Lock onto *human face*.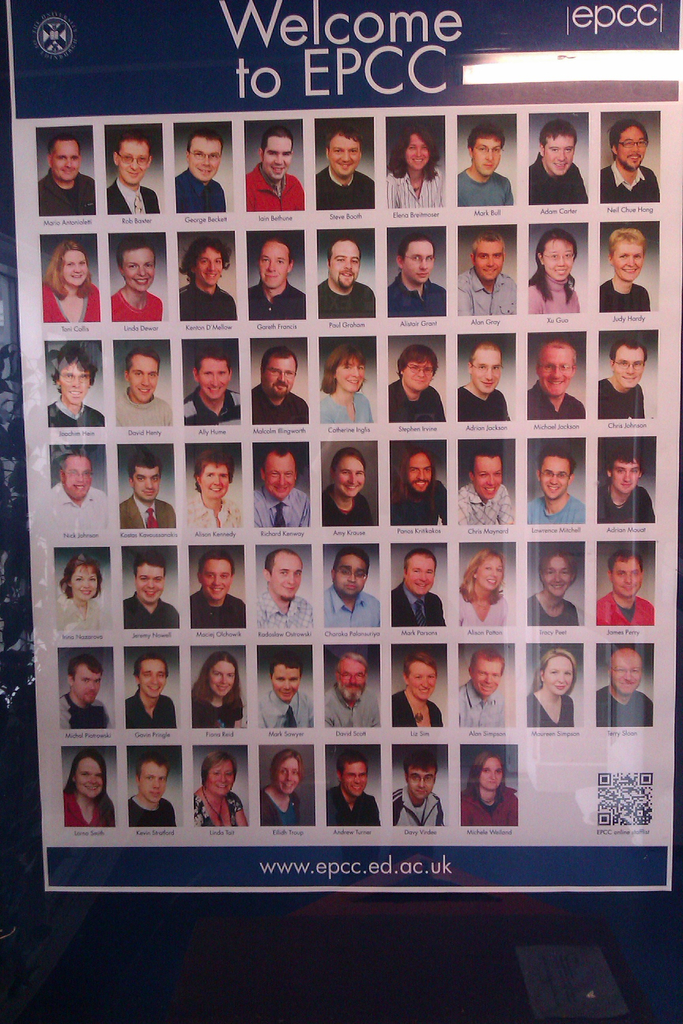
Locked: left=333, top=648, right=365, bottom=701.
